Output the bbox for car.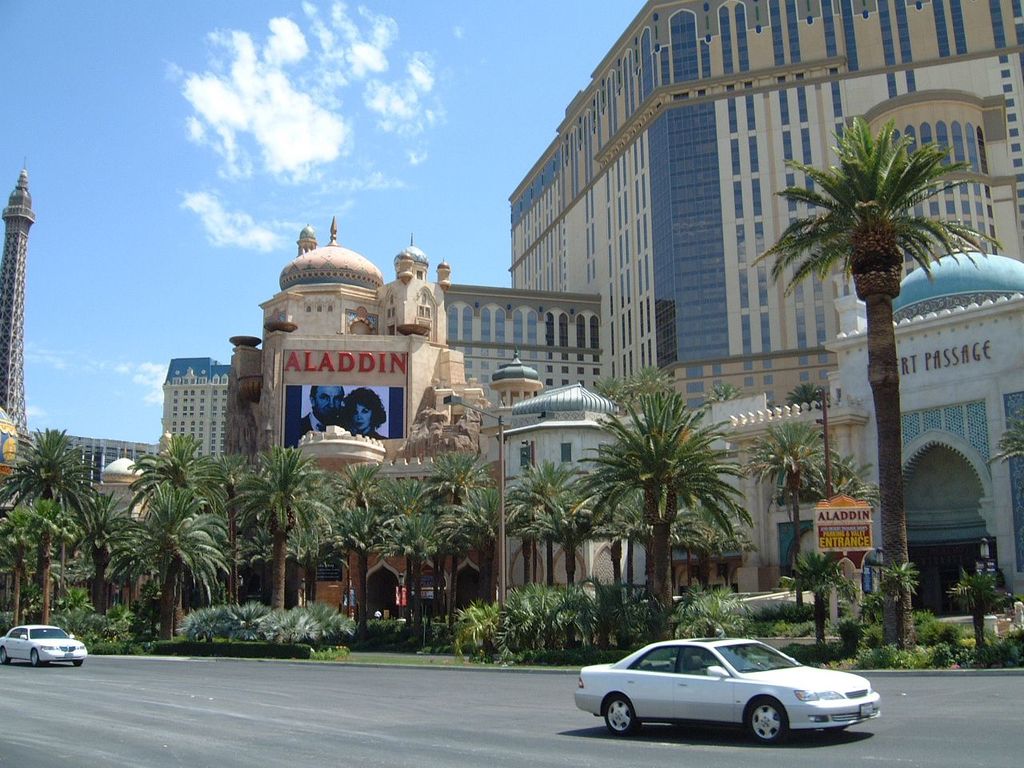
Rect(576, 640, 883, 749).
